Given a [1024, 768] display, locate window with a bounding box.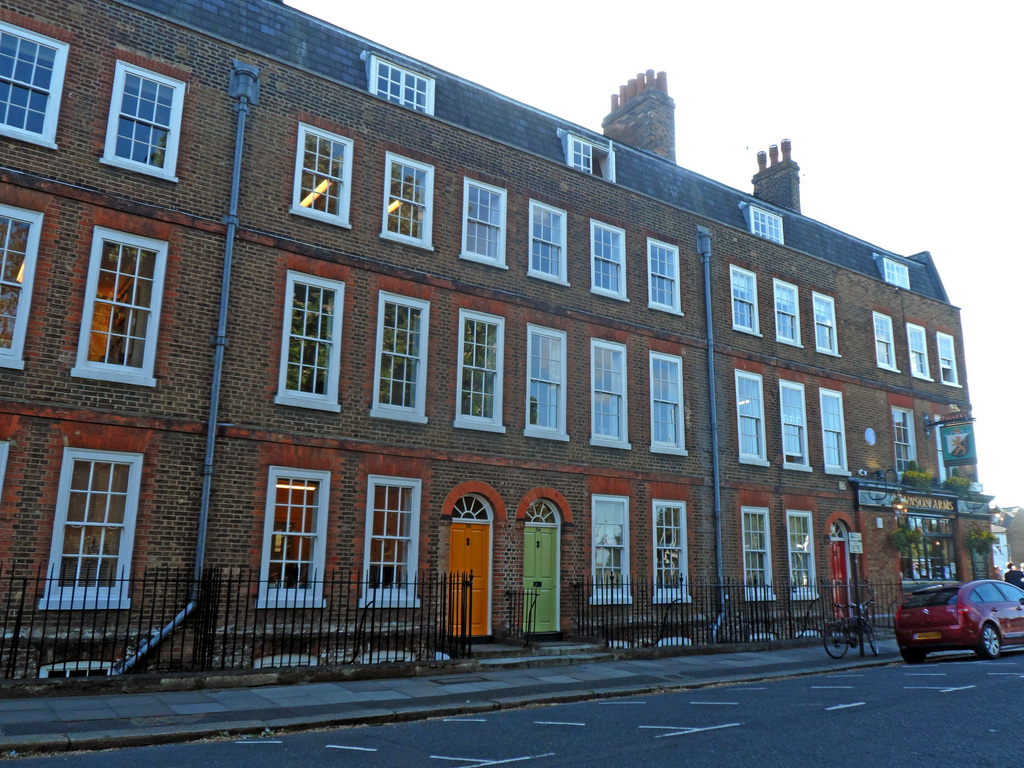
Located: select_region(776, 276, 807, 352).
